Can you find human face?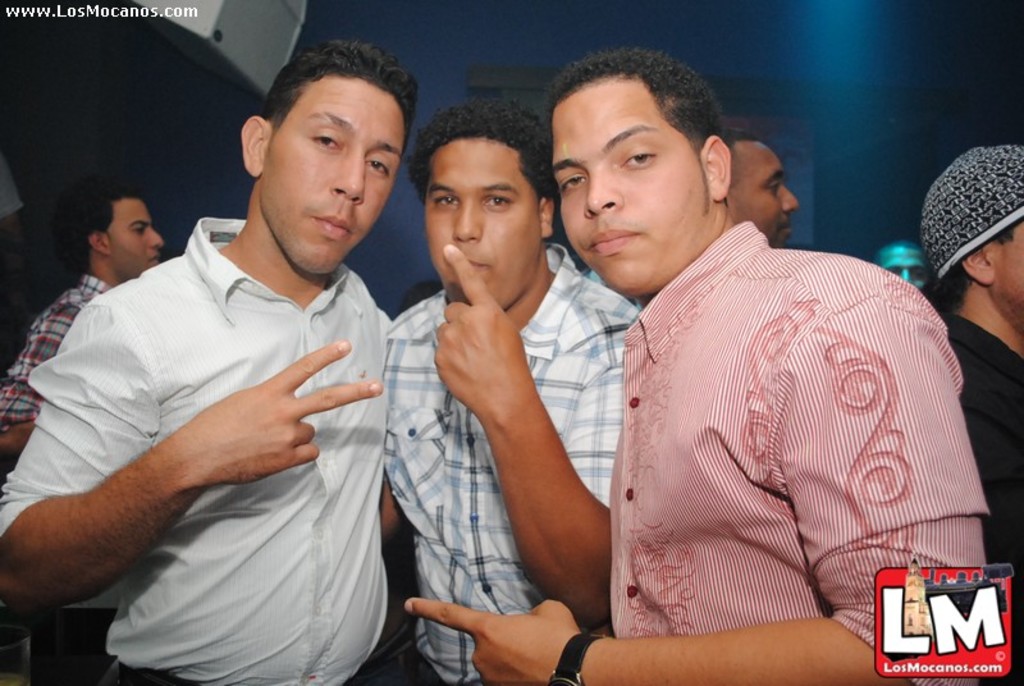
Yes, bounding box: {"left": 997, "top": 216, "right": 1023, "bottom": 311}.
